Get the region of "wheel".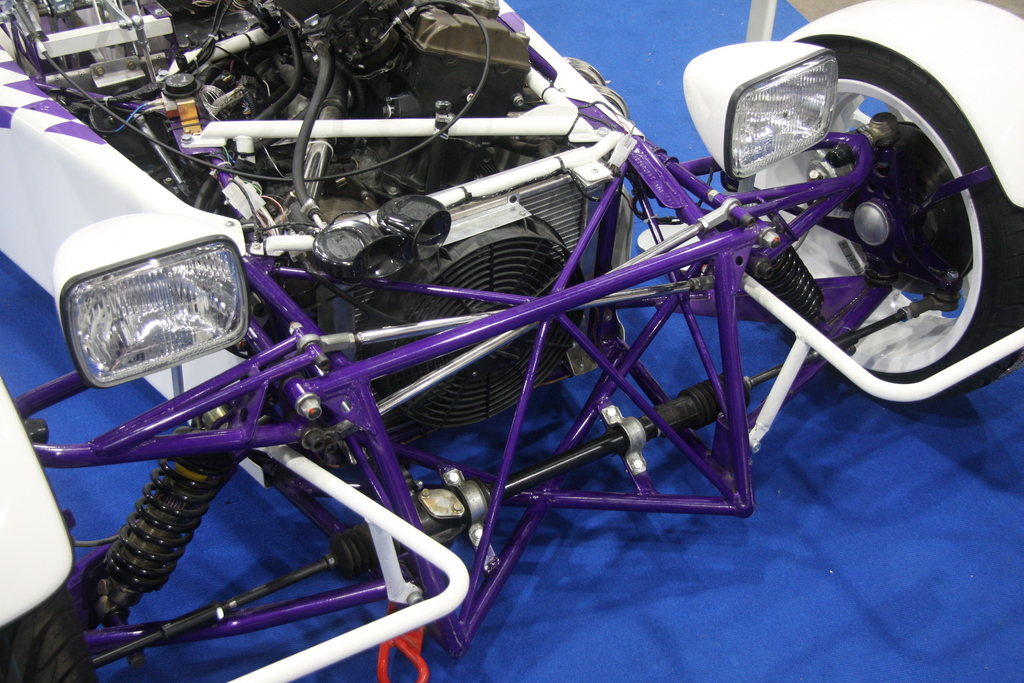
[745,38,1023,404].
